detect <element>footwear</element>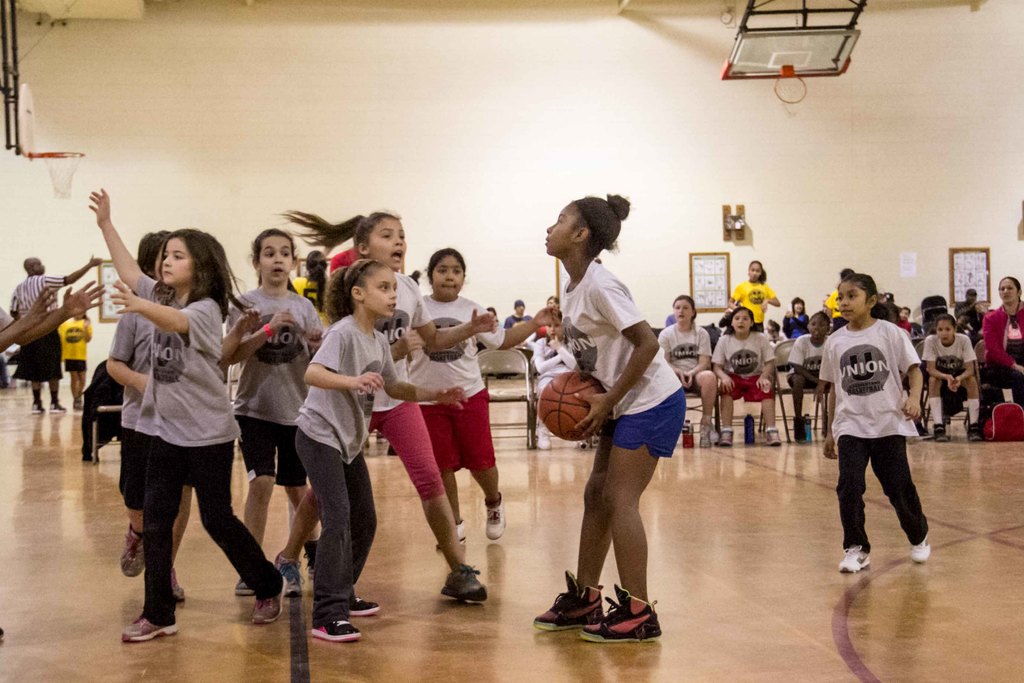
(left=376, top=433, right=387, bottom=441)
